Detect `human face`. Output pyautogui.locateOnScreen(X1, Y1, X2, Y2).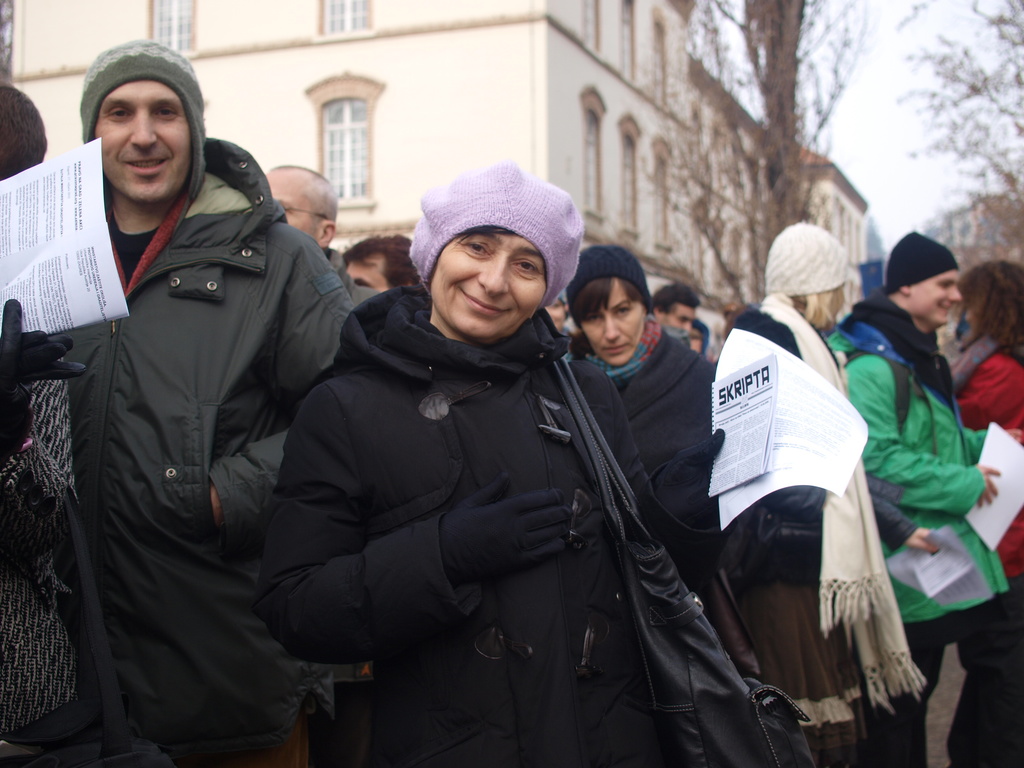
pyautogui.locateOnScreen(576, 280, 644, 365).
